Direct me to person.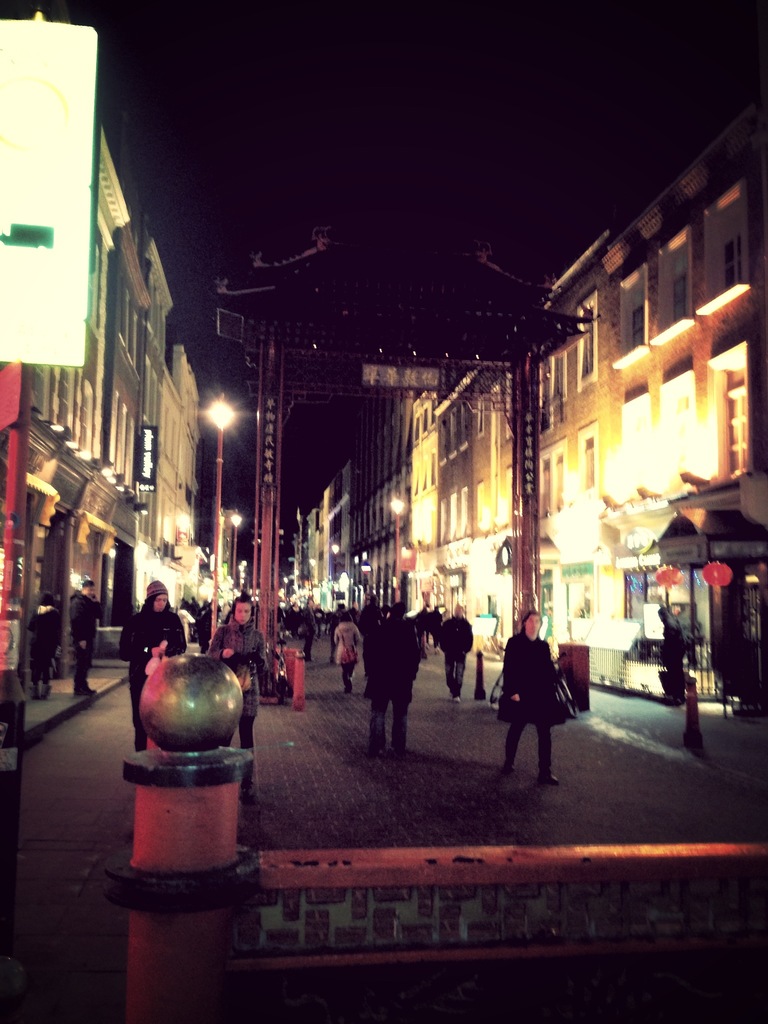
Direction: Rect(371, 600, 425, 754).
